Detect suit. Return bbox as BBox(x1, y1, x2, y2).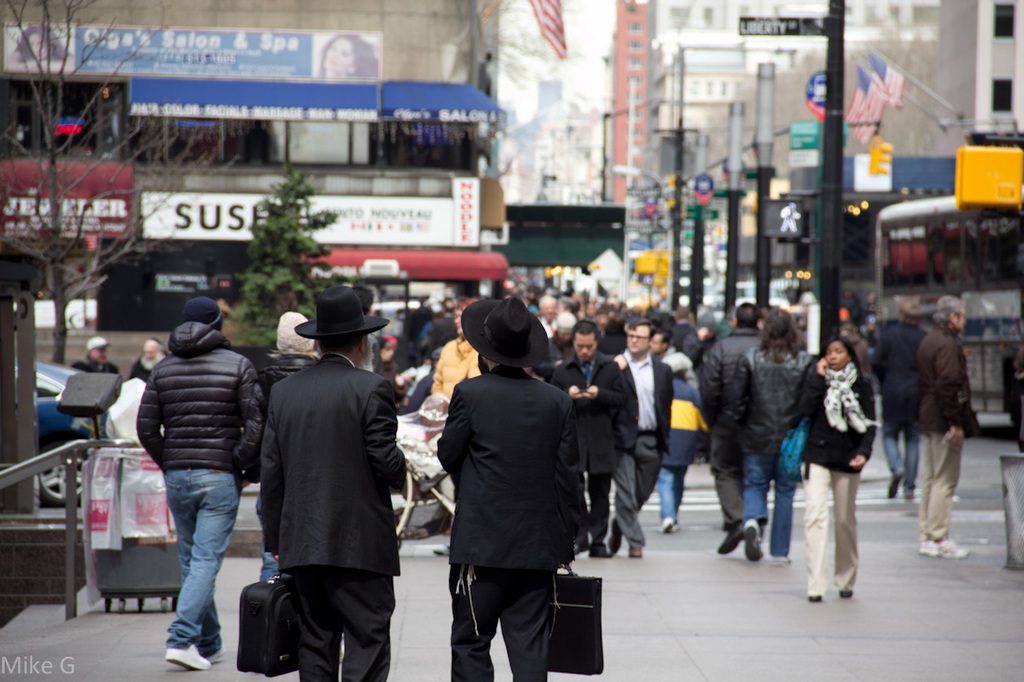
BBox(240, 319, 409, 656).
